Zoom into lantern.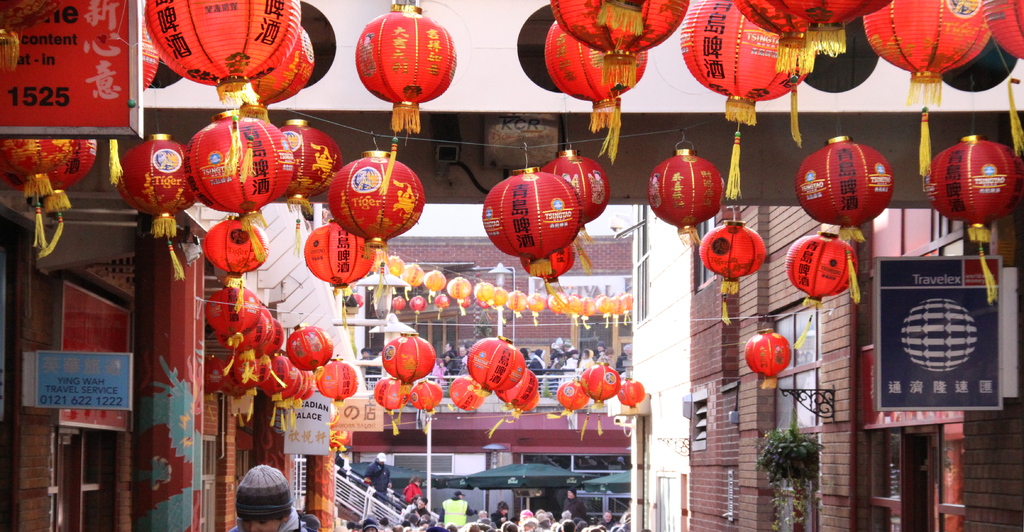
Zoom target: region(371, 379, 411, 435).
